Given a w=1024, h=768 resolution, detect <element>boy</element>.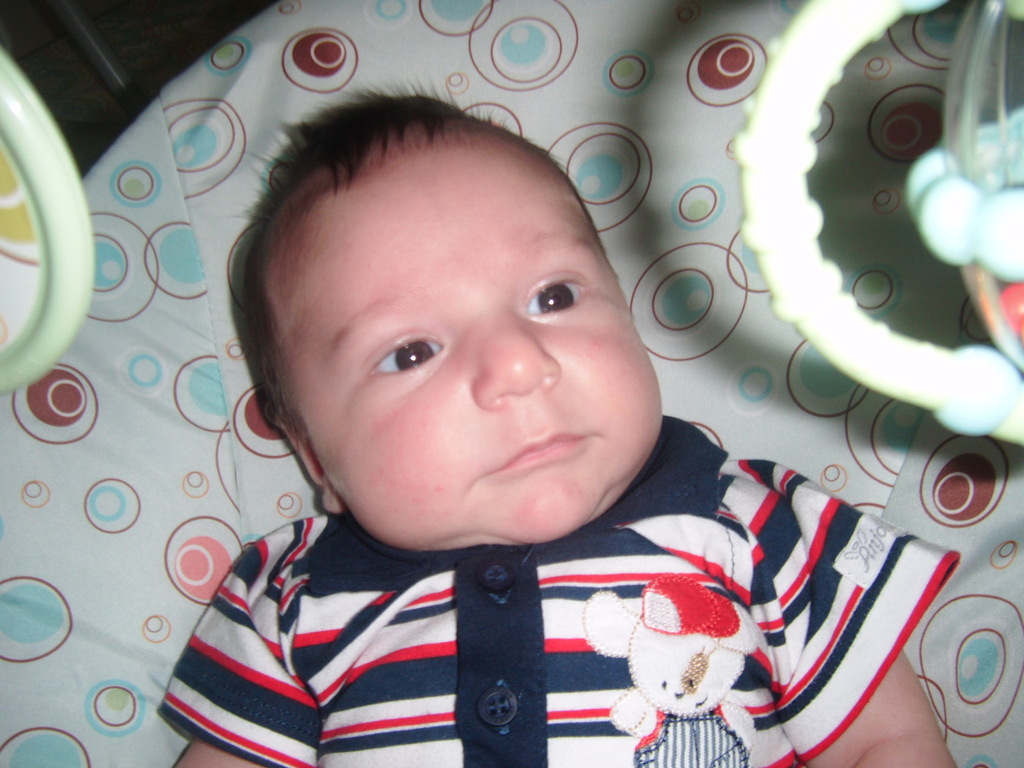
x1=182, y1=236, x2=766, y2=751.
